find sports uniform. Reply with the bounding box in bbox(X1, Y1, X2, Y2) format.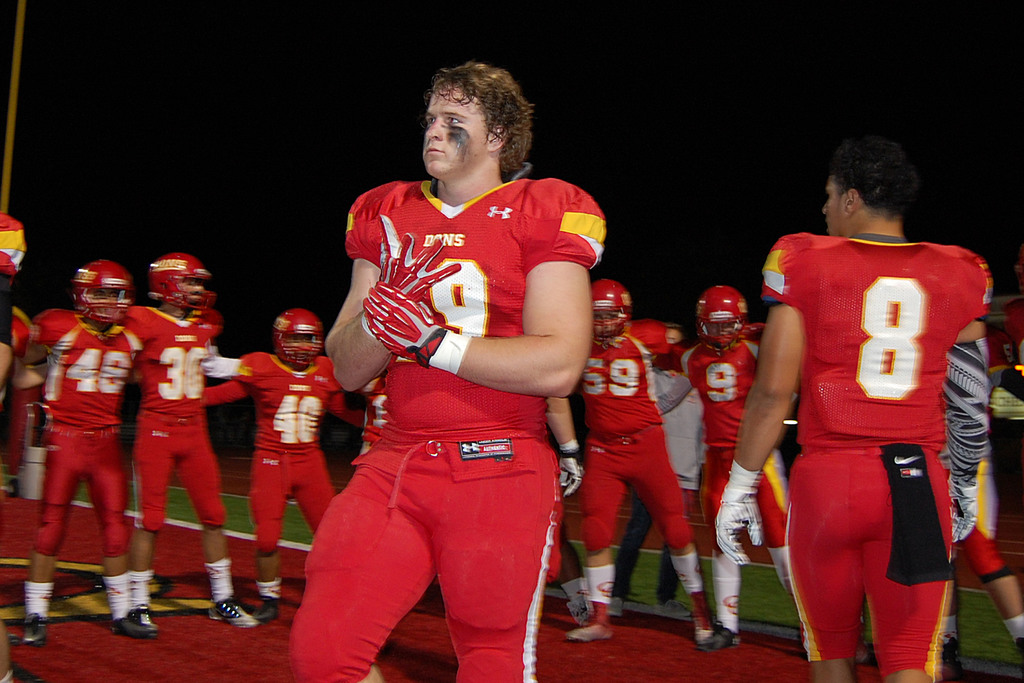
bbox(758, 232, 1011, 682).
